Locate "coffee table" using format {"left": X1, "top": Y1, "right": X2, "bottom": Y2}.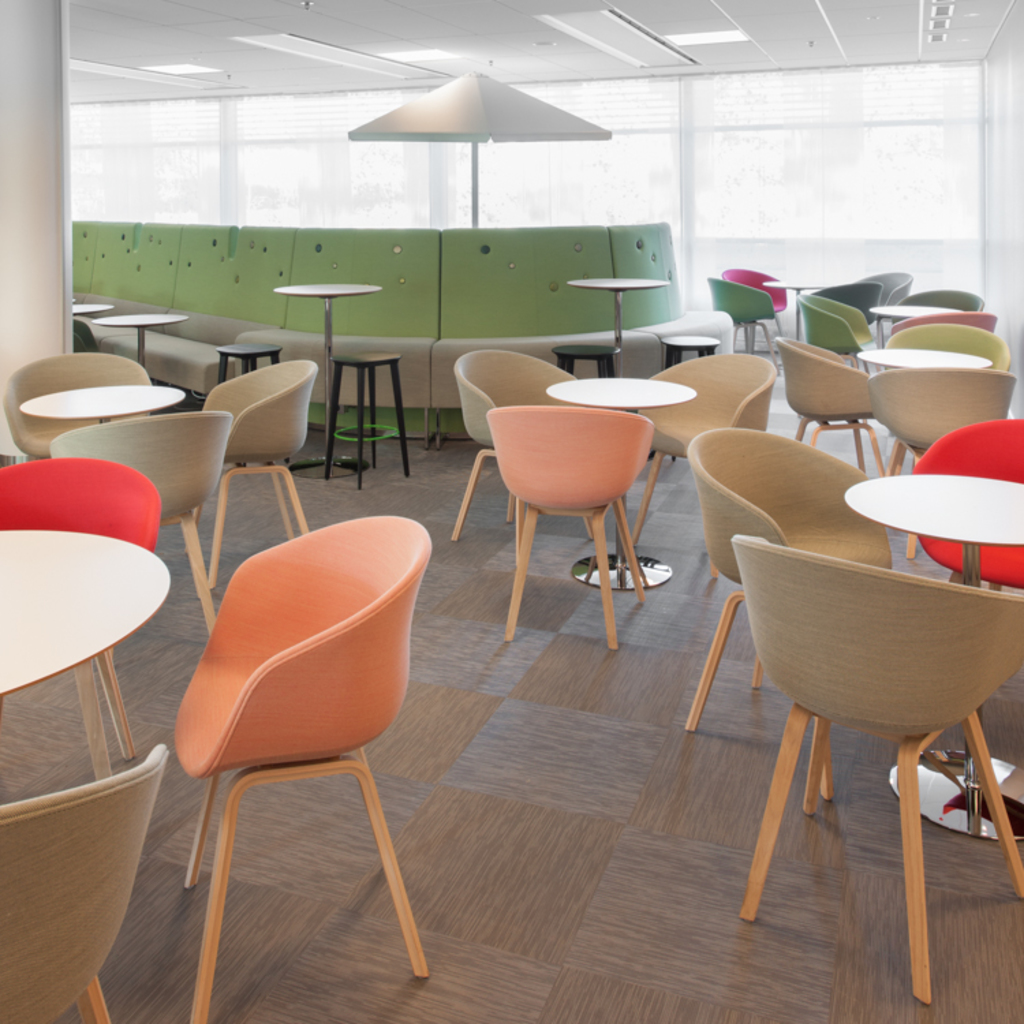
{"left": 281, "top": 281, "right": 374, "bottom": 451}.
